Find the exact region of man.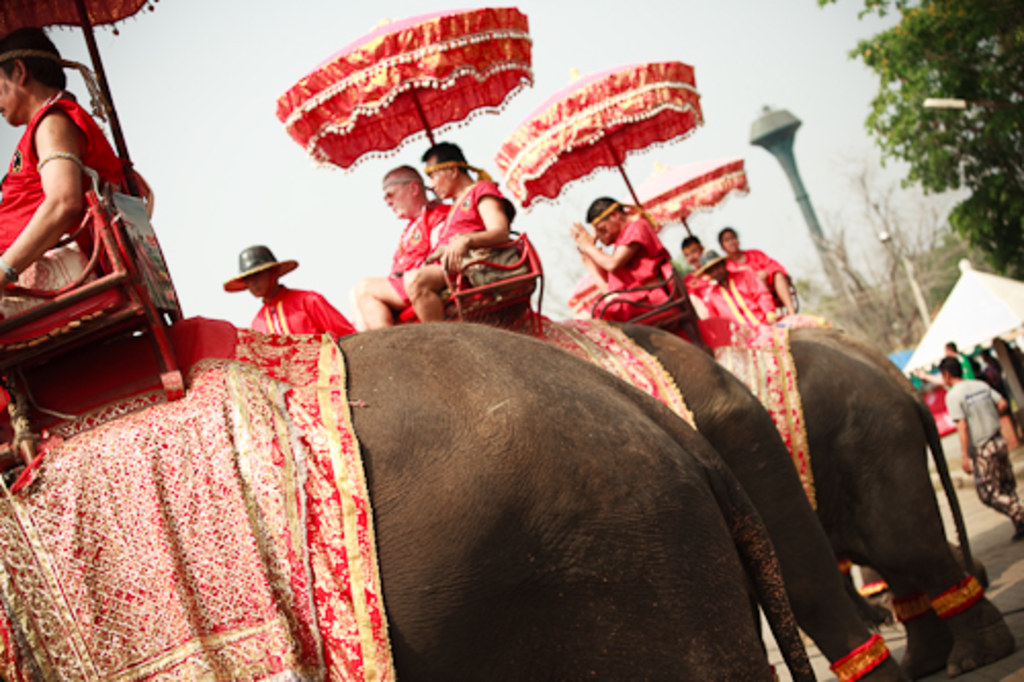
Exact region: [936,352,1022,539].
